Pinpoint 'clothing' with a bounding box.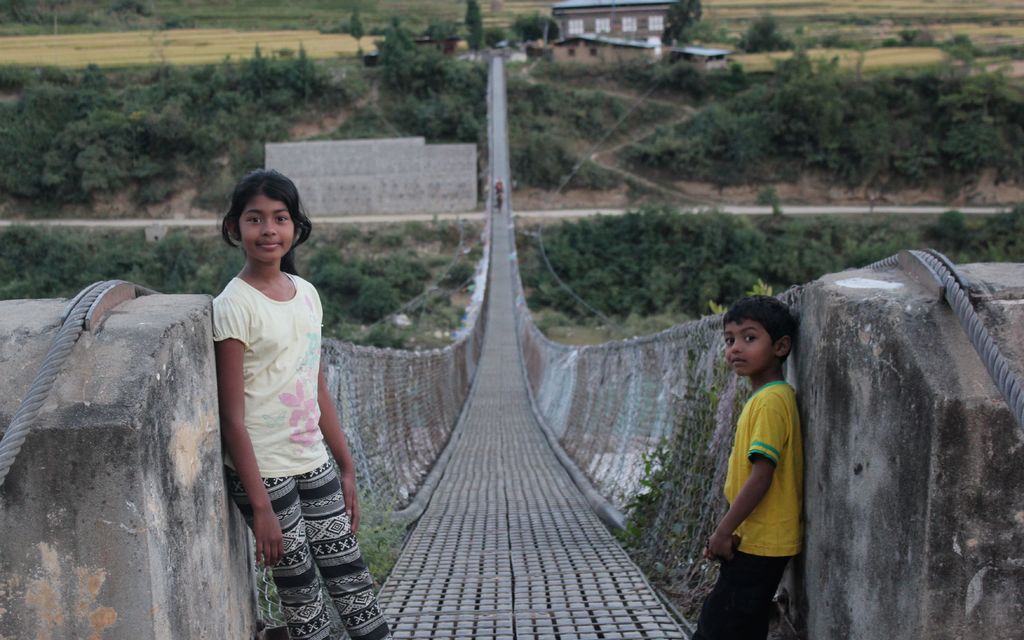
(689,377,803,639).
